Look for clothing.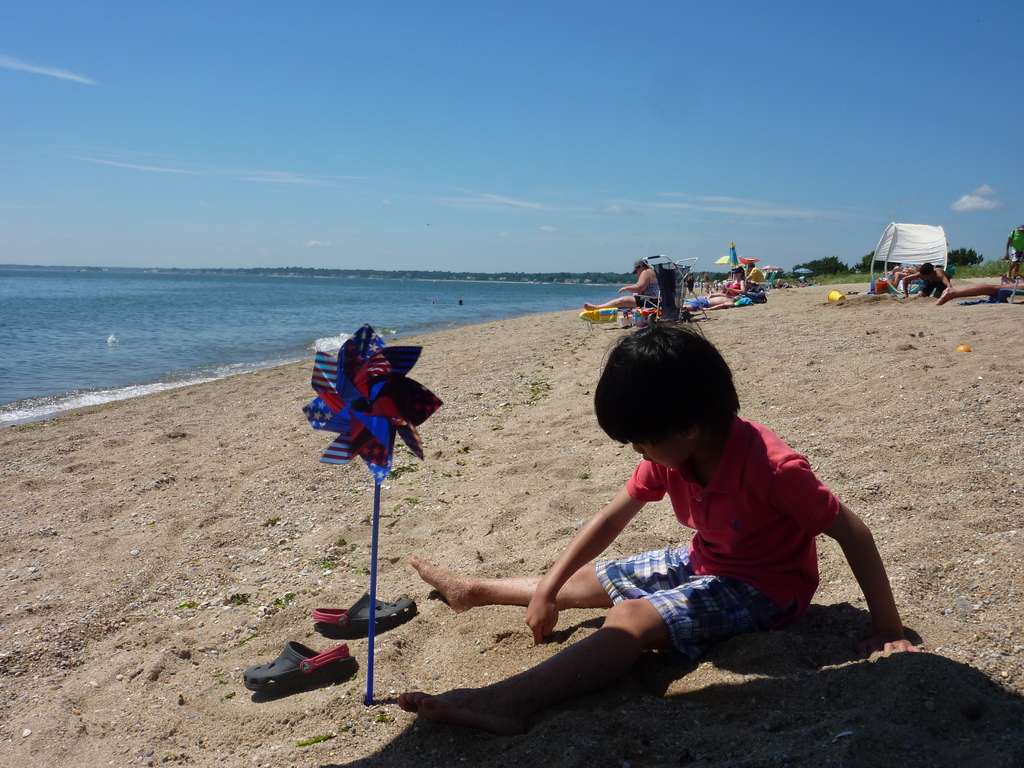
Found: 1007,229,1023,264.
